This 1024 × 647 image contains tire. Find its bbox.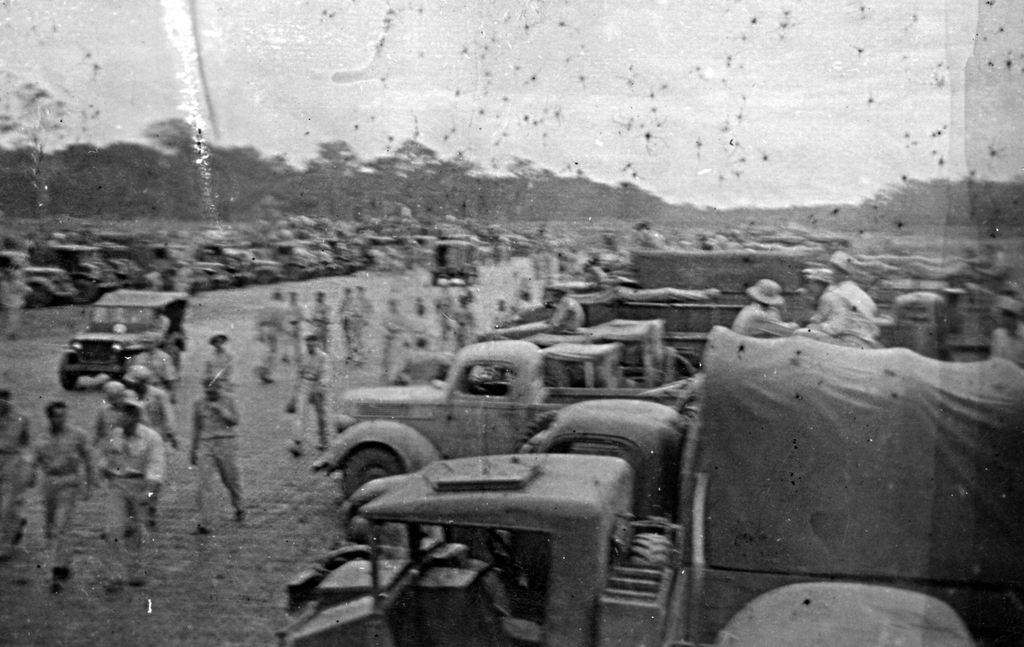
detection(337, 450, 405, 502).
